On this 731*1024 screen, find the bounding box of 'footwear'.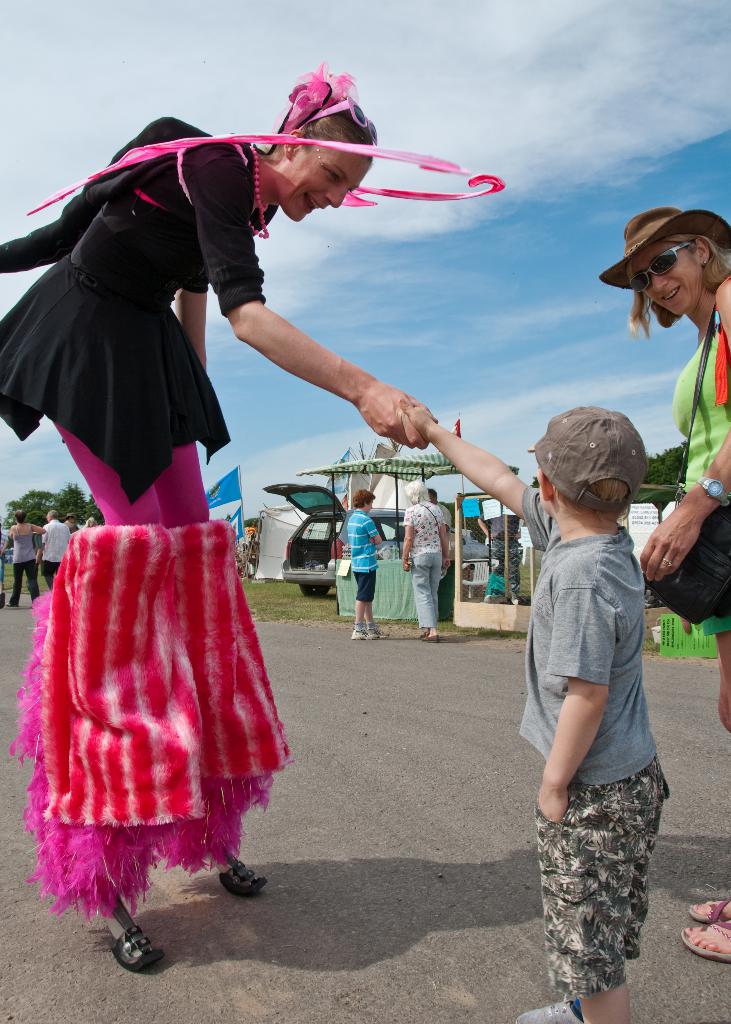
Bounding box: [left=520, top=991, right=579, bottom=1023].
